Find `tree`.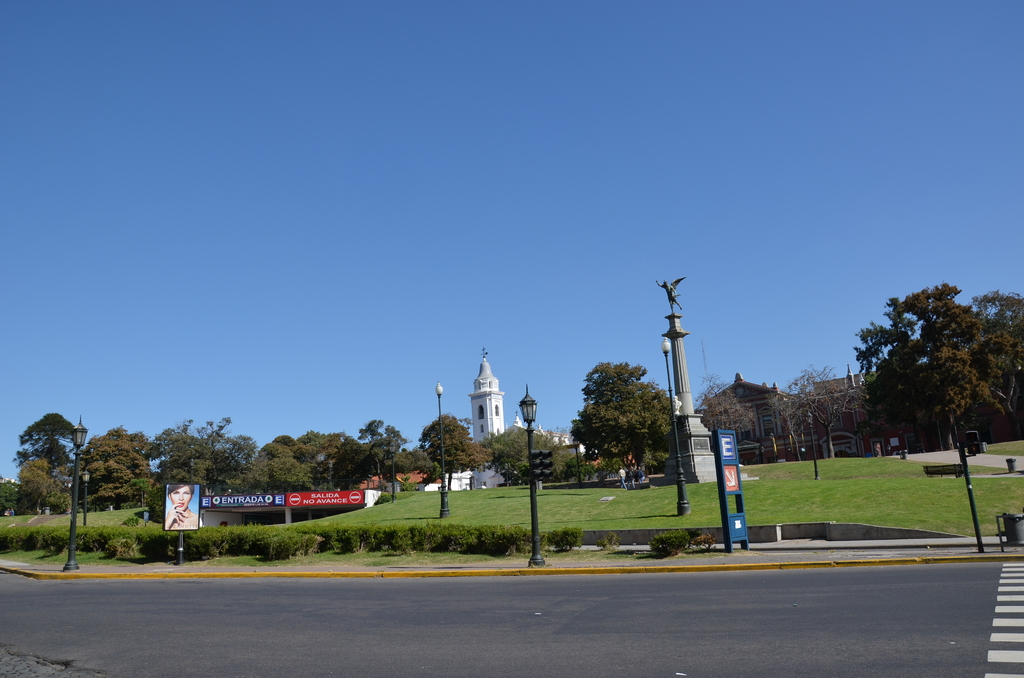
[x1=250, y1=441, x2=283, y2=467].
